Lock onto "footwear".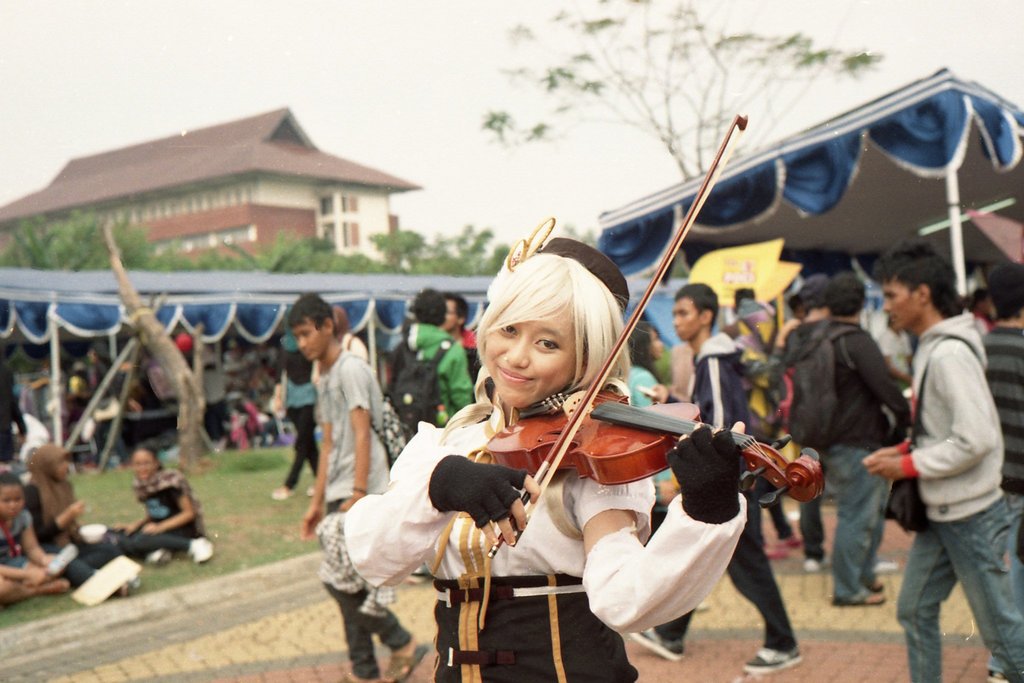
Locked: BBox(190, 534, 215, 567).
